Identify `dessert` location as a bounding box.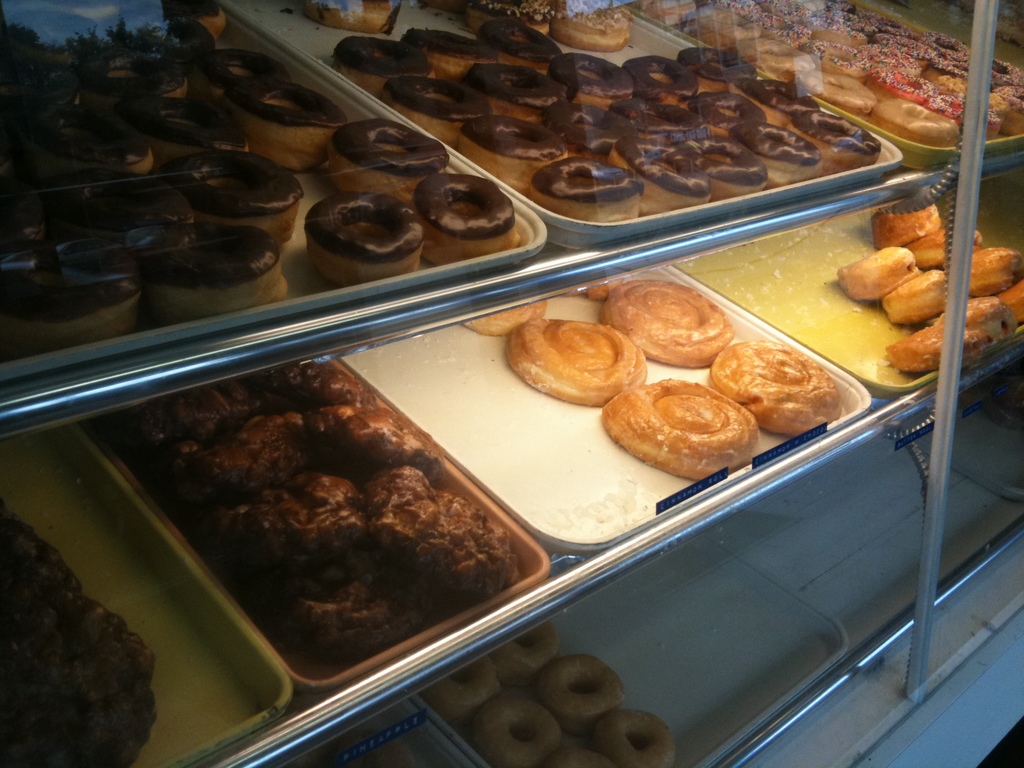
(x1=890, y1=326, x2=940, y2=374).
